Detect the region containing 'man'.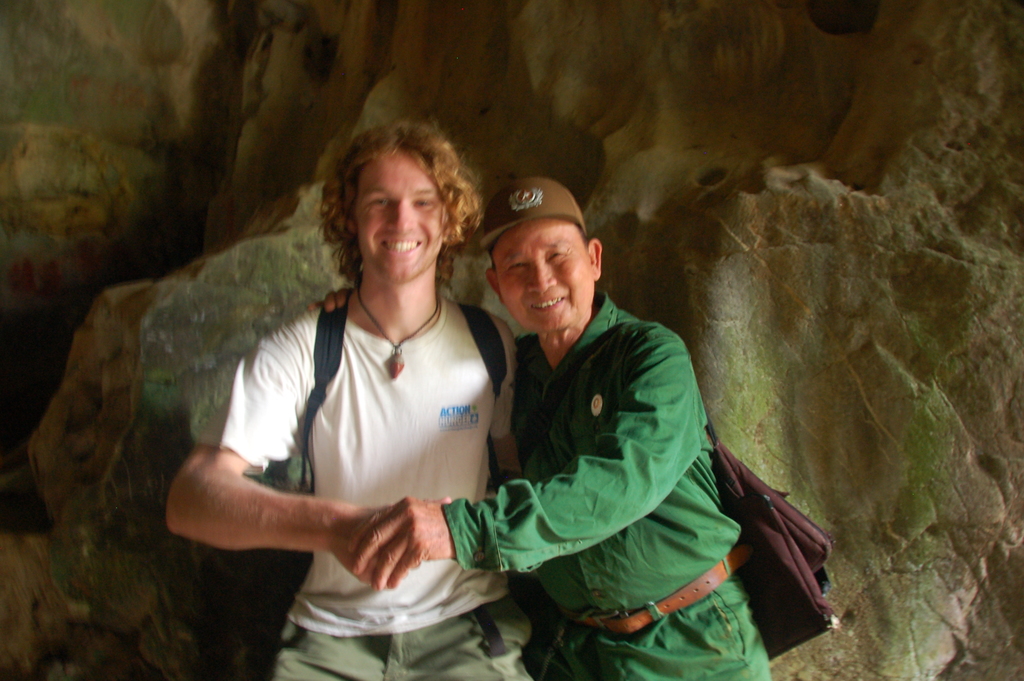
[353, 170, 775, 680].
